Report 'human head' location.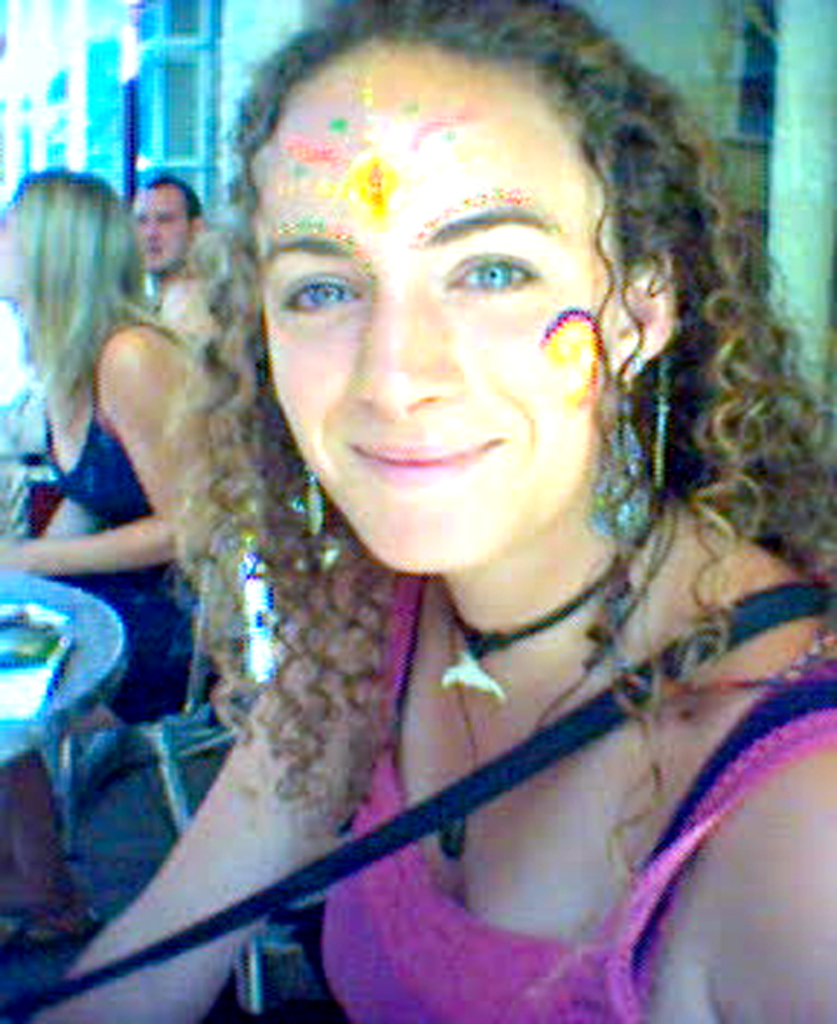
Report: x1=131 y1=174 x2=202 y2=279.
